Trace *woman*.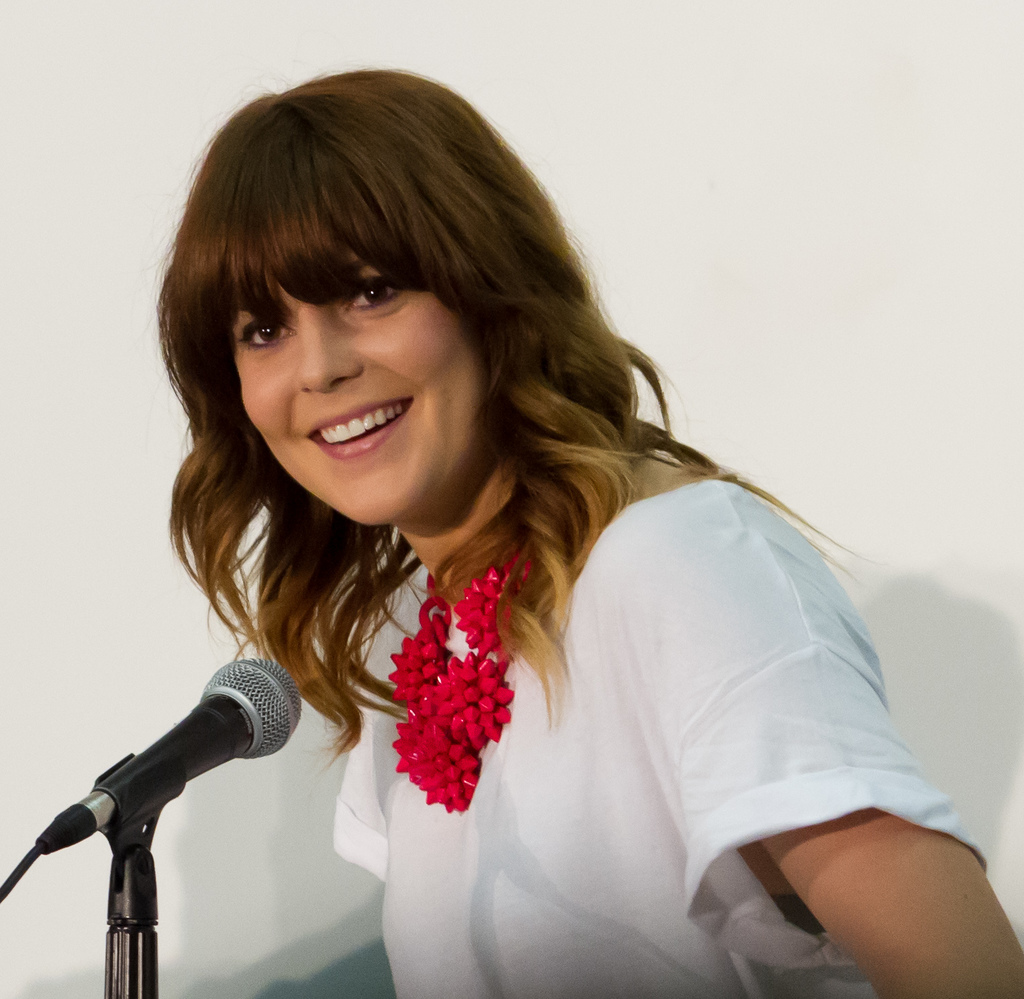
Traced to bbox=[174, 65, 1023, 998].
